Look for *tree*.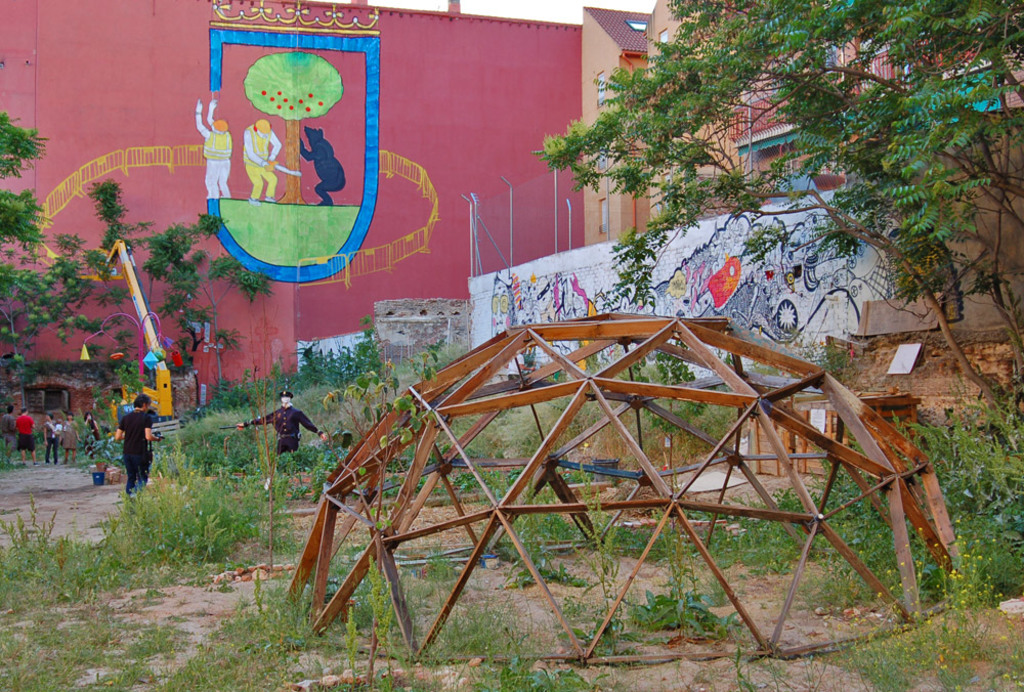
Found: rect(0, 112, 52, 417).
